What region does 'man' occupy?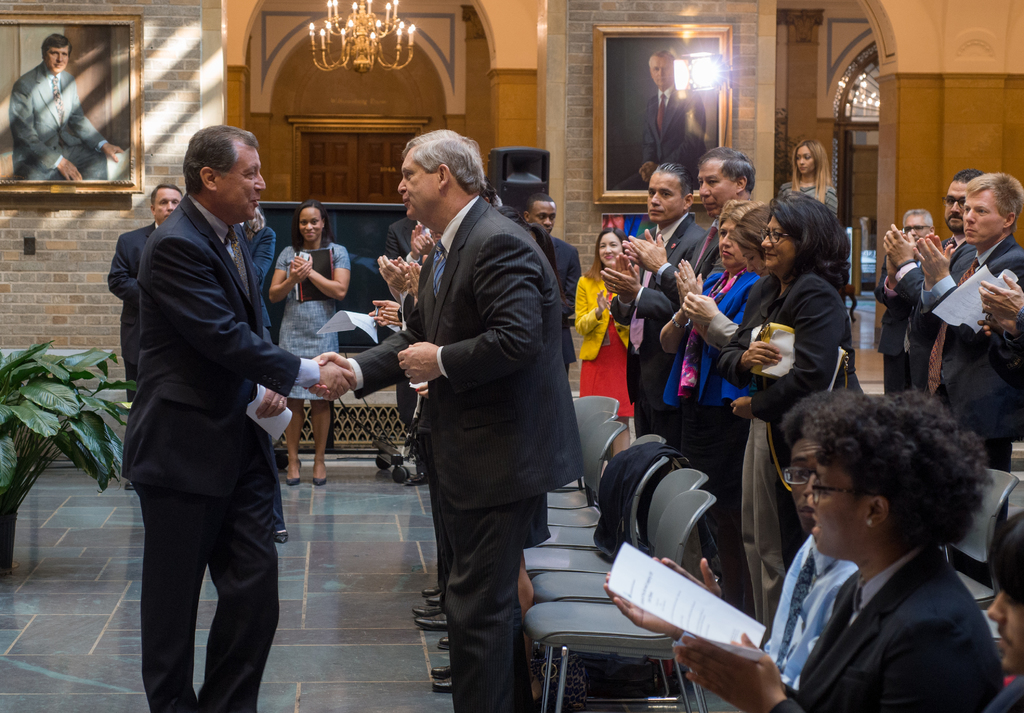
<bbox>618, 45, 707, 190</bbox>.
